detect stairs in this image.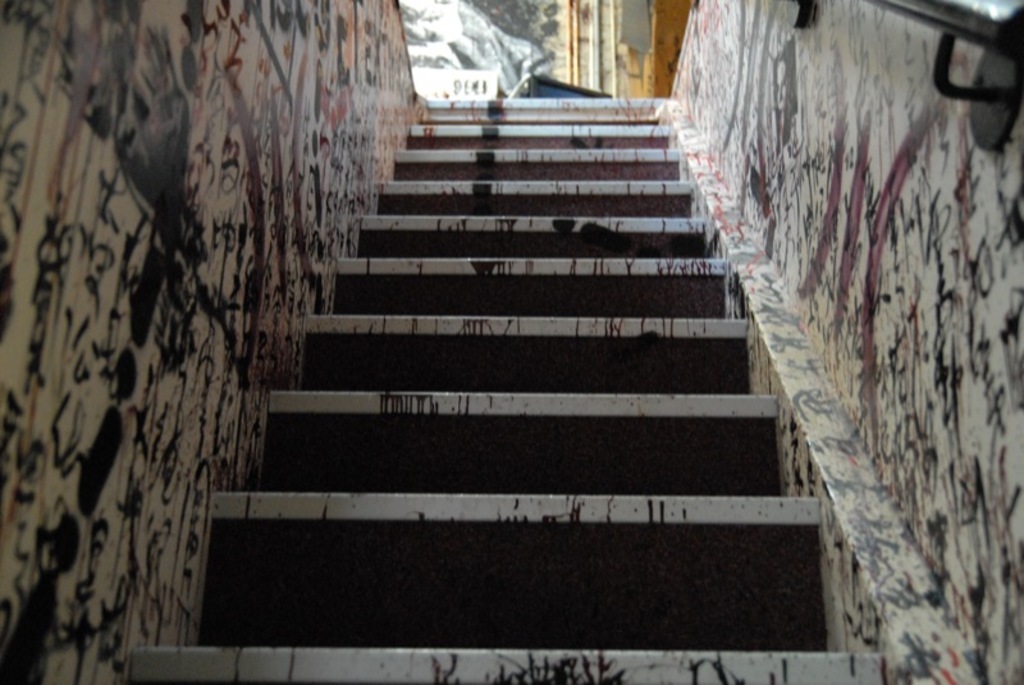
Detection: BBox(122, 97, 881, 684).
